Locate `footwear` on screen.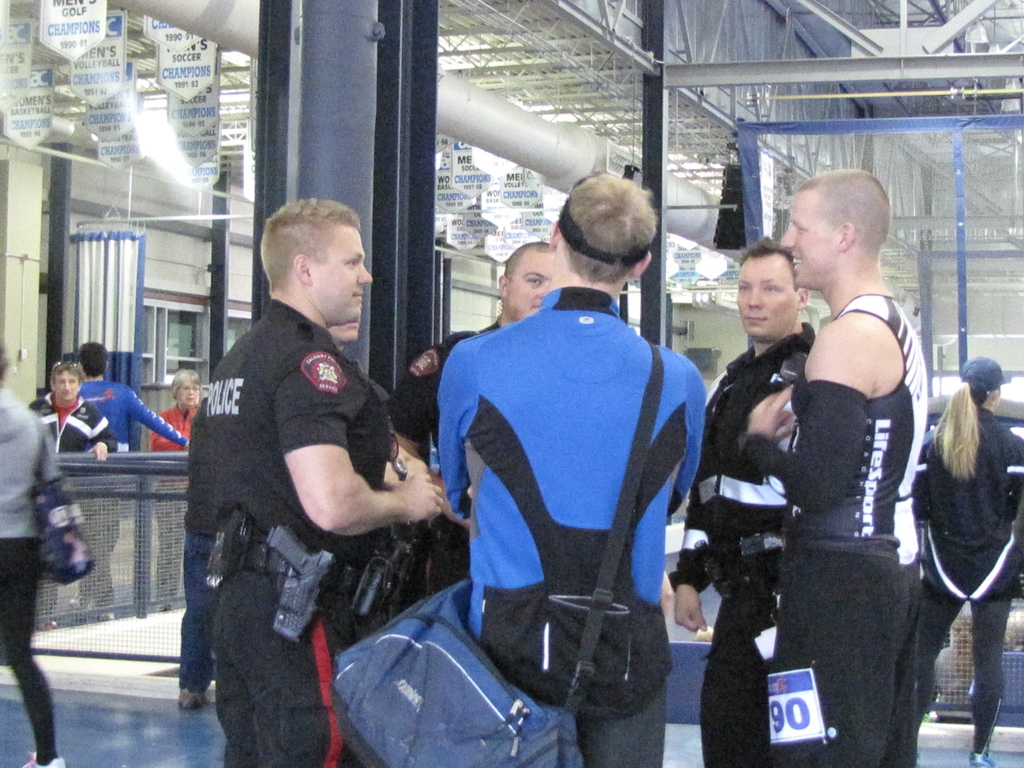
On screen at bbox(174, 687, 206, 711).
